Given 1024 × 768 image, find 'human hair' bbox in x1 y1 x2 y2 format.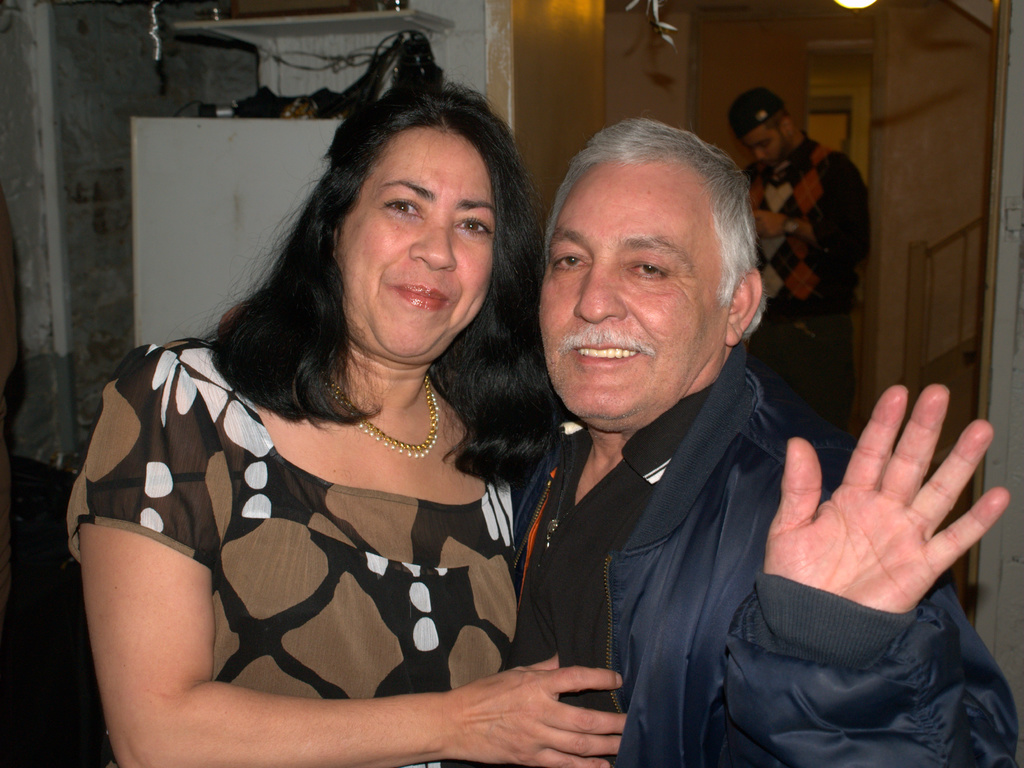
542 111 772 345.
